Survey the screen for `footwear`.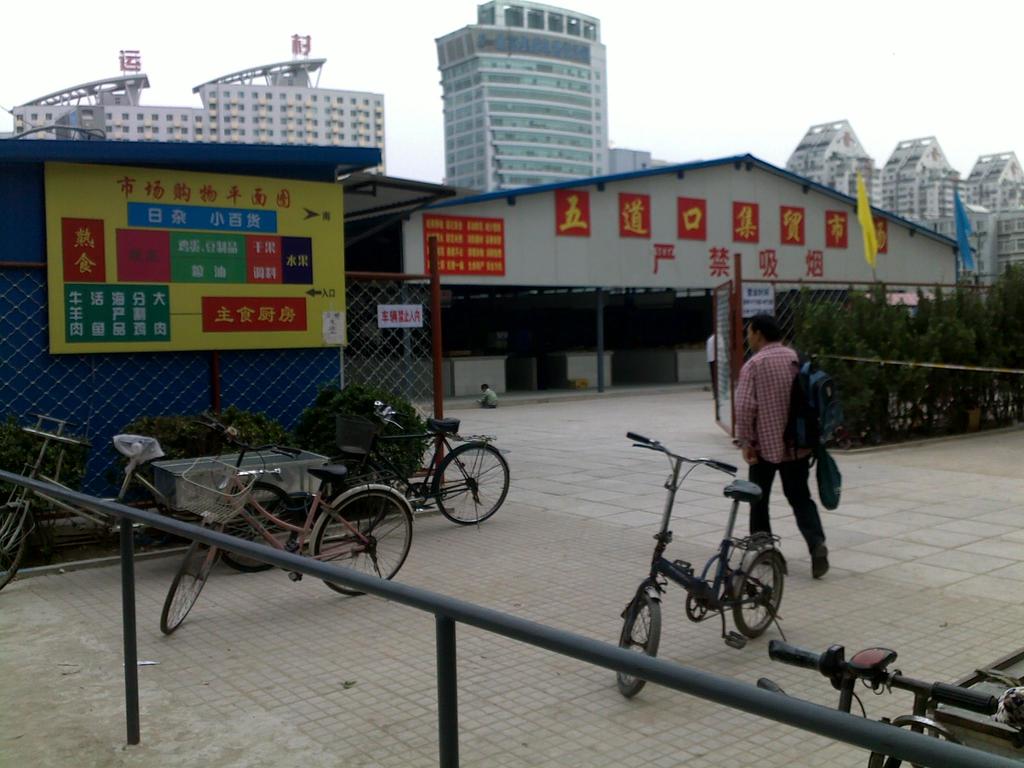
Survey found: l=808, t=538, r=831, b=581.
